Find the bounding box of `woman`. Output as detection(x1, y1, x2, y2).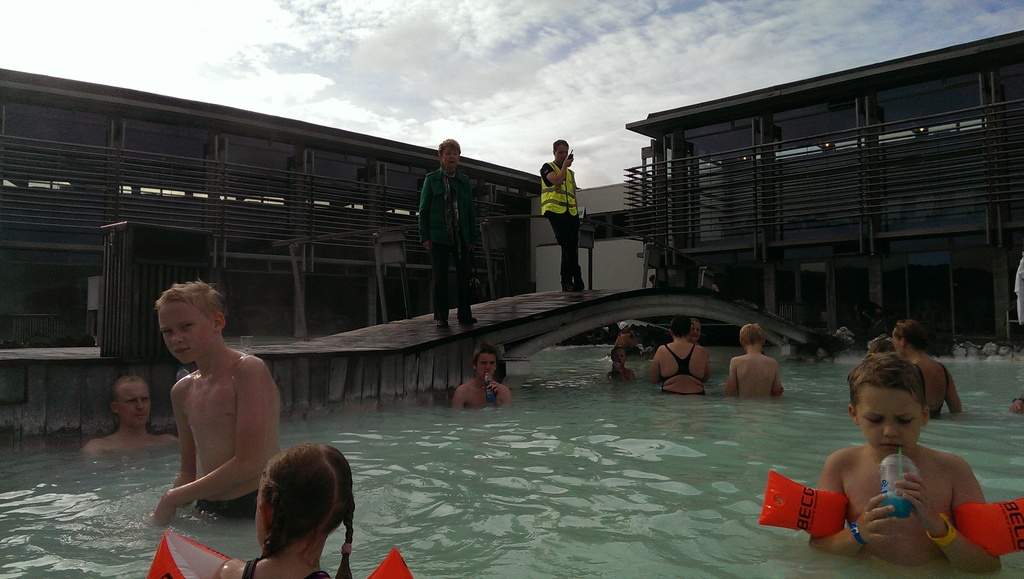
detection(894, 319, 963, 418).
